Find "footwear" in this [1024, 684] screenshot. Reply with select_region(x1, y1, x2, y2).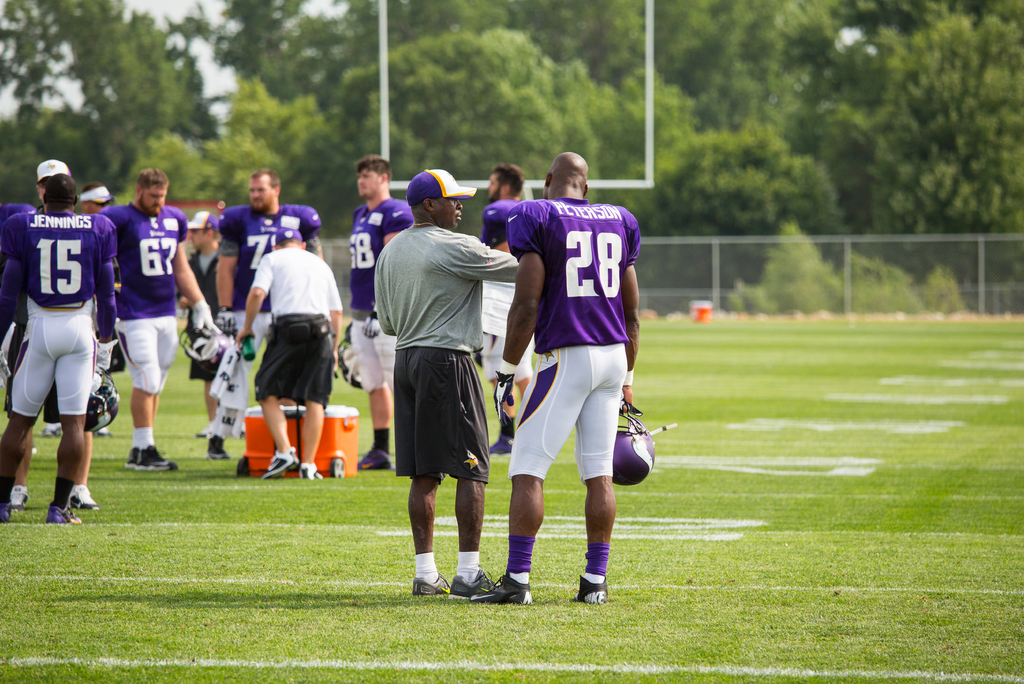
select_region(8, 484, 33, 511).
